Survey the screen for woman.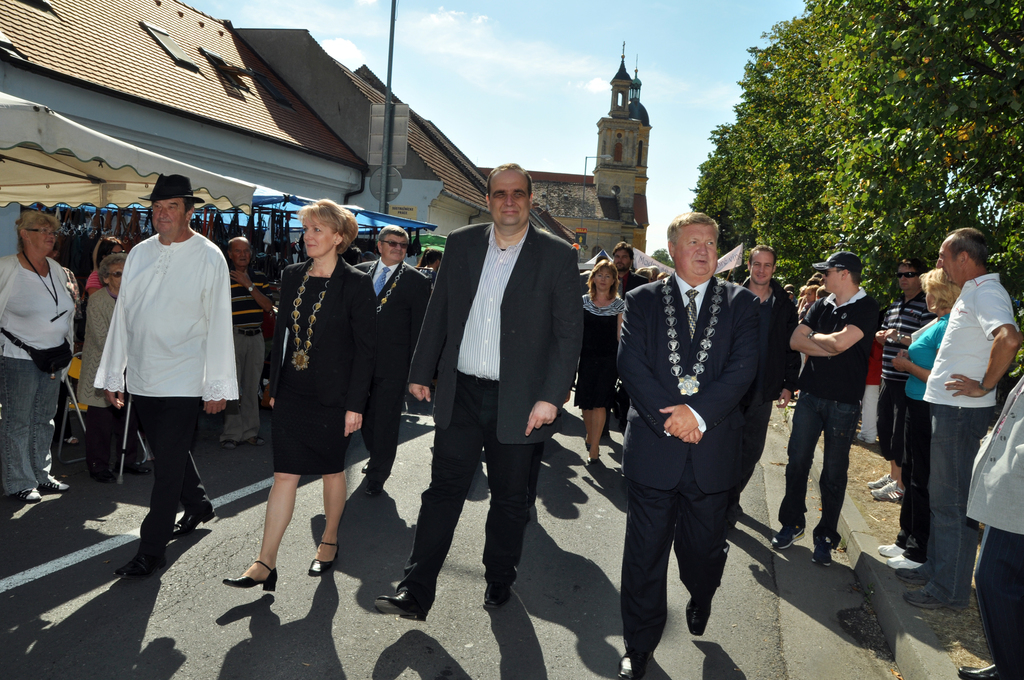
Survey found: BBox(242, 204, 375, 605).
